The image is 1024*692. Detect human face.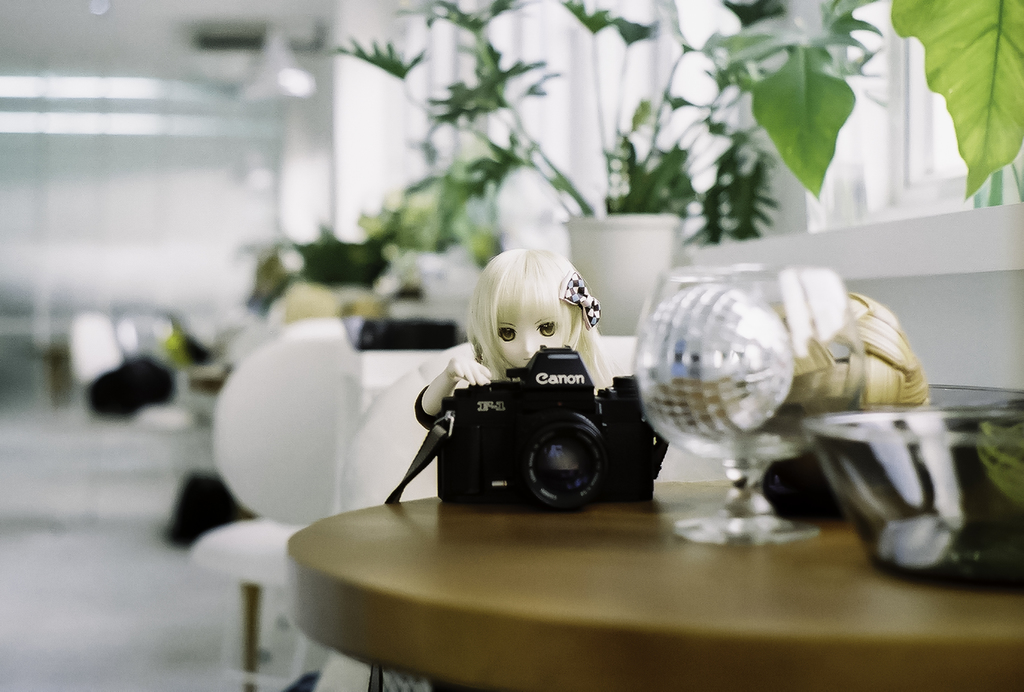
Detection: box=[490, 299, 569, 361].
